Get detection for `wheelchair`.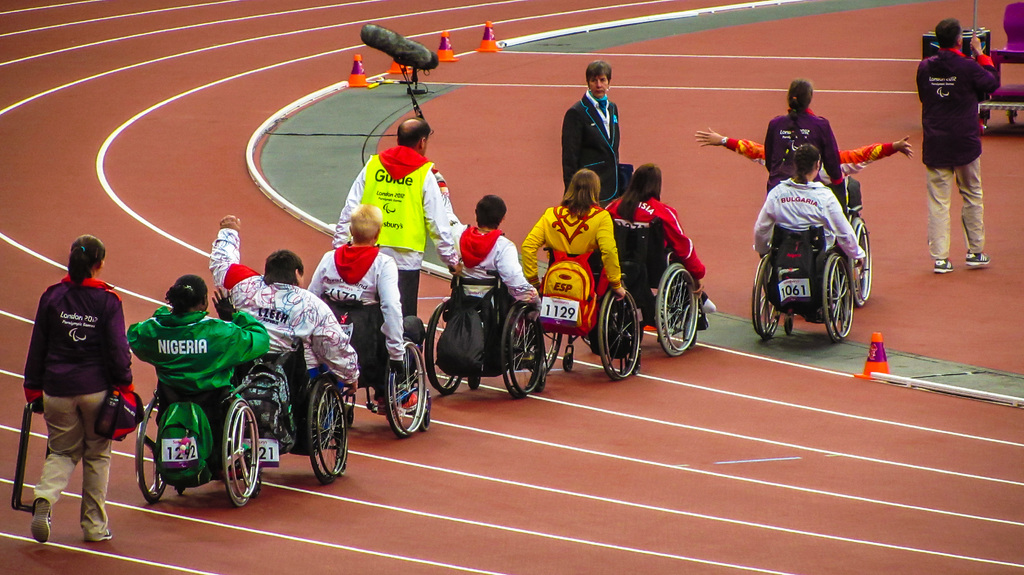
Detection: bbox=[527, 254, 649, 381].
